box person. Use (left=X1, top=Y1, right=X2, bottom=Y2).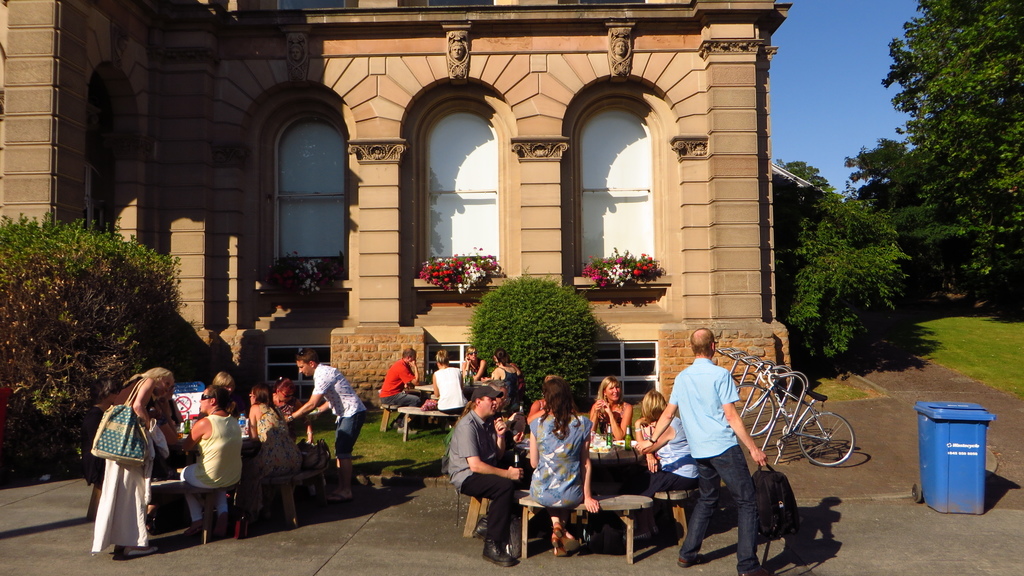
(left=284, top=346, right=368, bottom=500).
